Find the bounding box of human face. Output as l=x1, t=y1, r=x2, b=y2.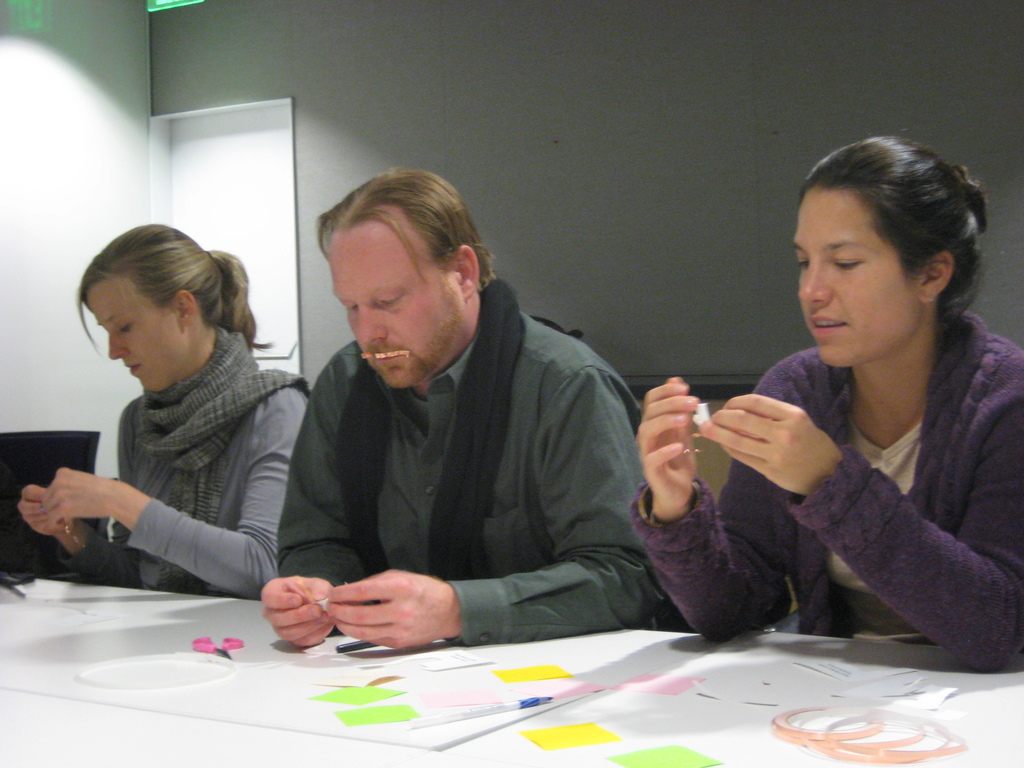
l=88, t=277, r=183, b=392.
